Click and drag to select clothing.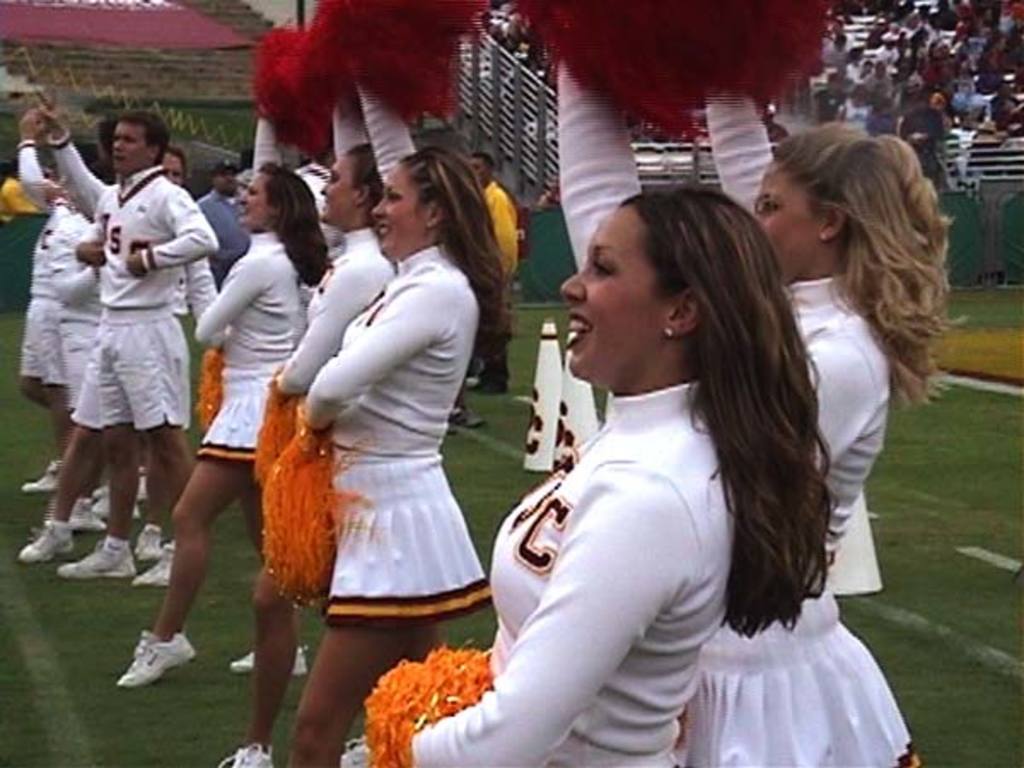
Selection: pyautogui.locateOnScreen(49, 137, 119, 404).
